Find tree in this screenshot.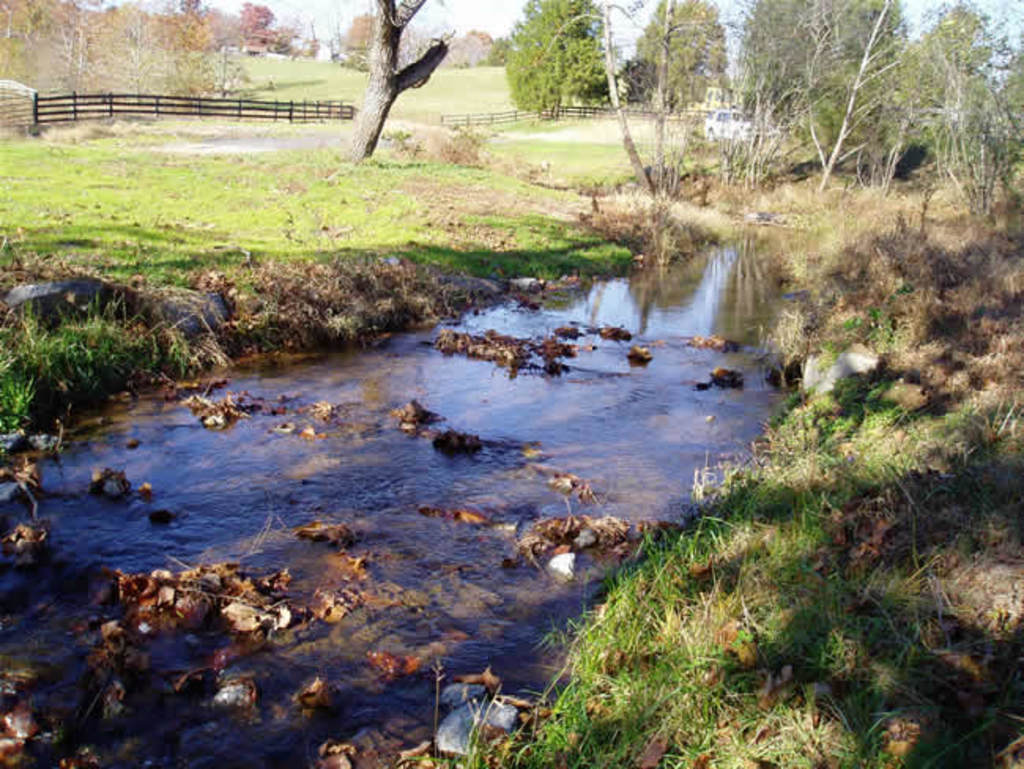
The bounding box for tree is [left=320, top=19, right=451, bottom=145].
